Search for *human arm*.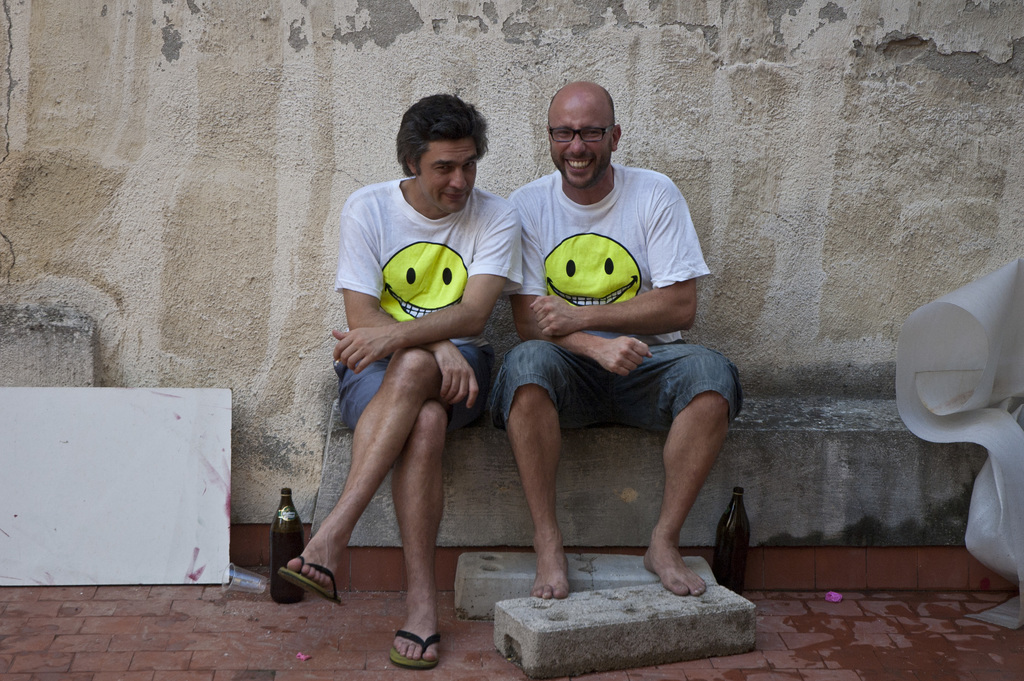
Found at (332,203,519,377).
